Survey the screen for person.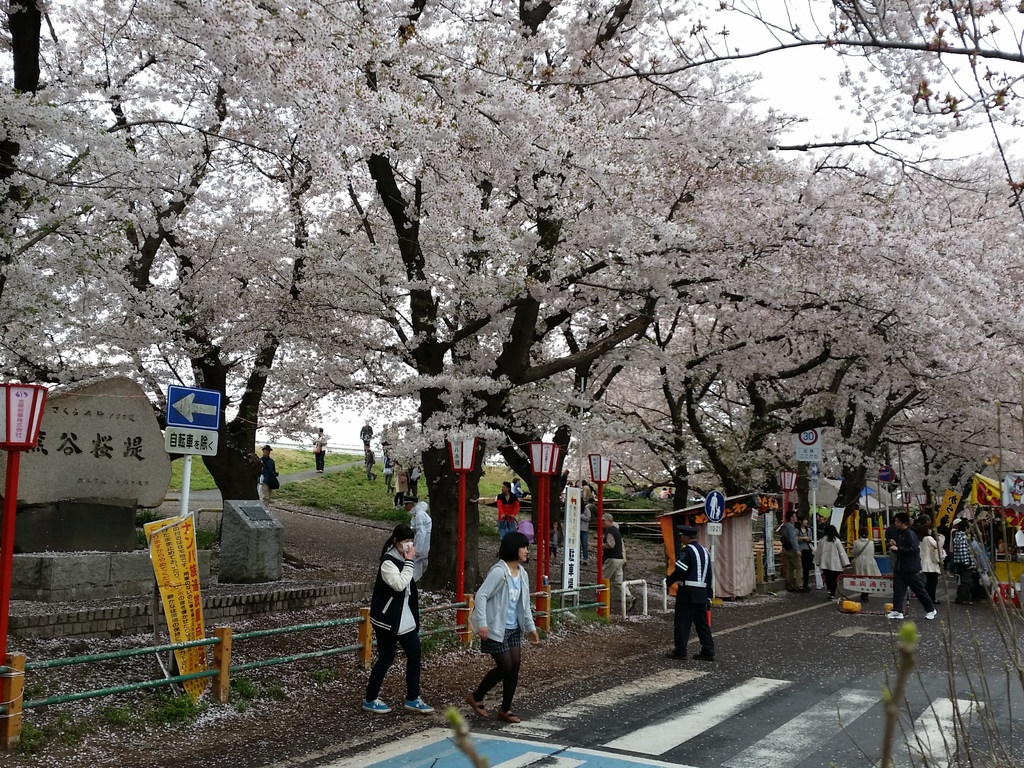
Survey found: BBox(663, 525, 716, 660).
